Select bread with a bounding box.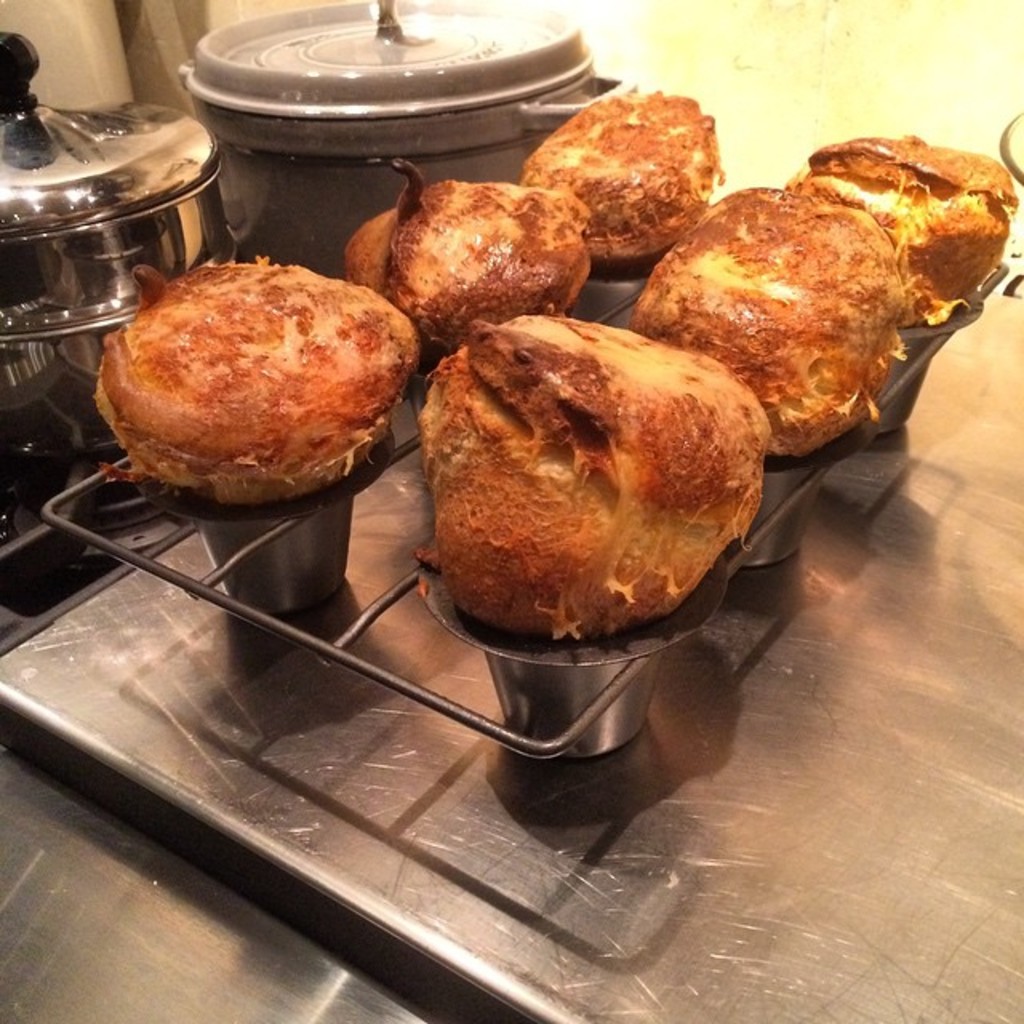
region(408, 294, 770, 640).
